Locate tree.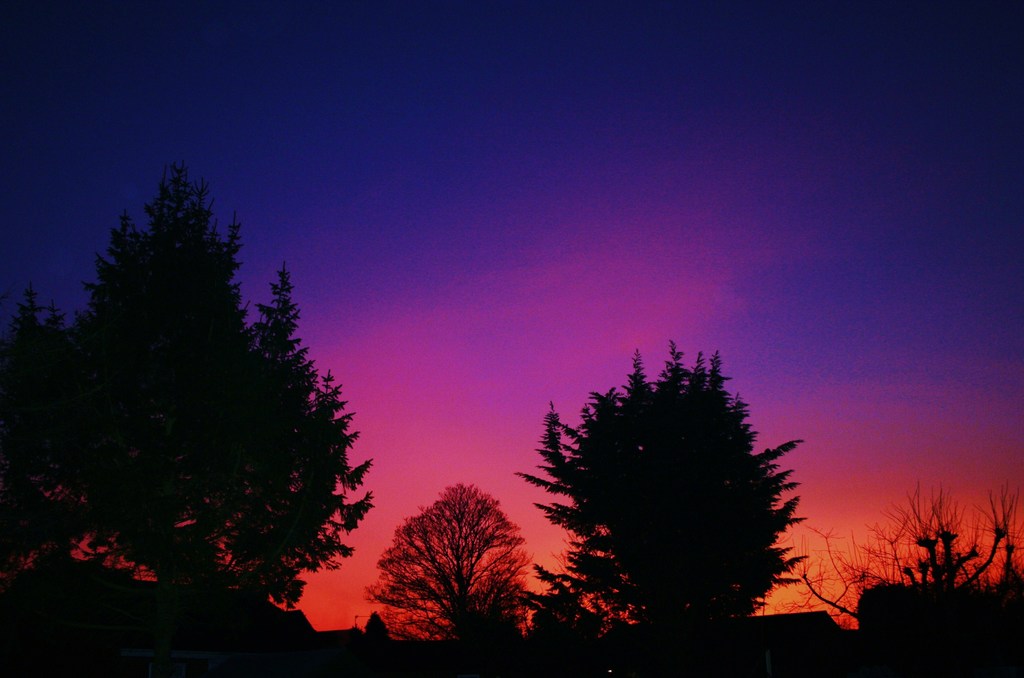
Bounding box: x1=516, y1=348, x2=819, y2=638.
